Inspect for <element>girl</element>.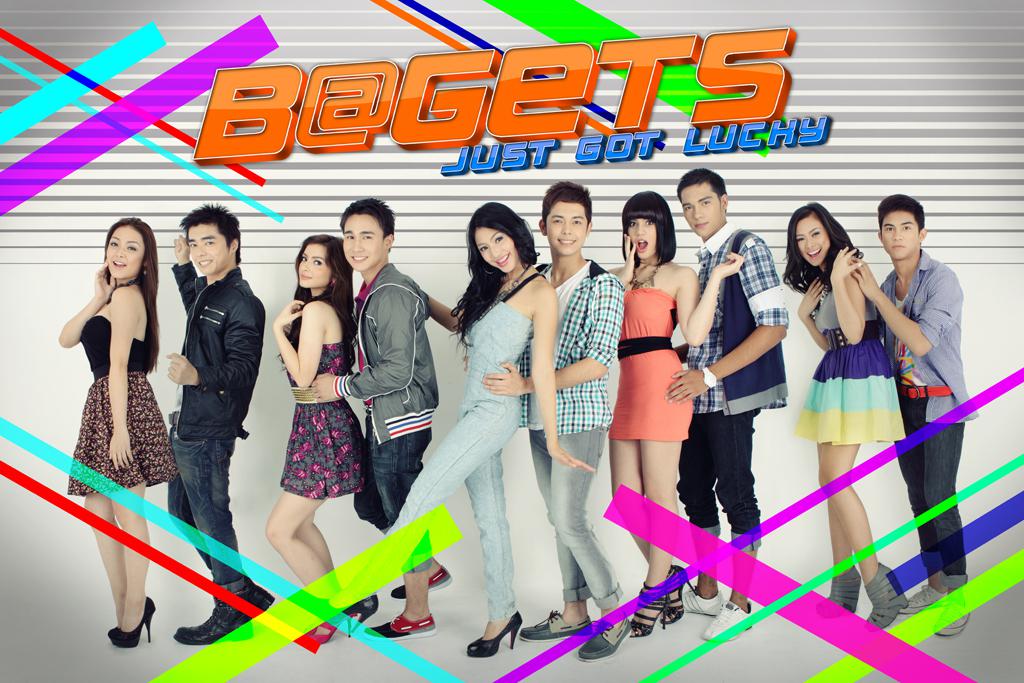
Inspection: 60/214/180/647.
